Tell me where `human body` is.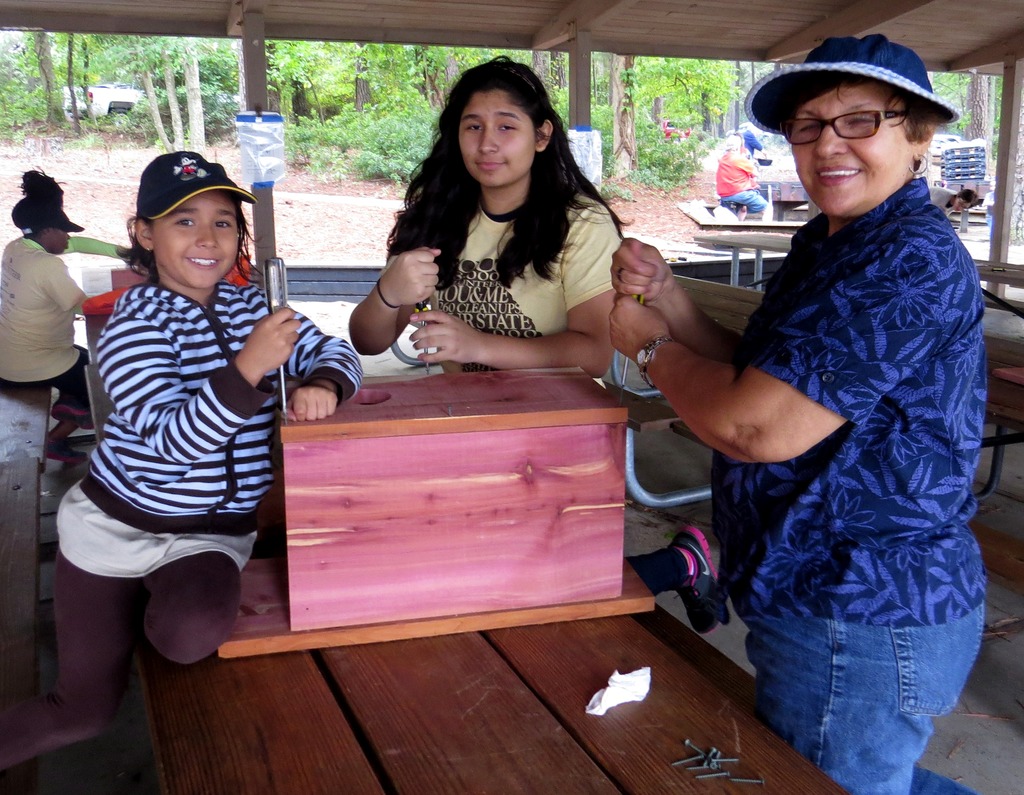
`human body` is at crop(348, 181, 627, 375).
